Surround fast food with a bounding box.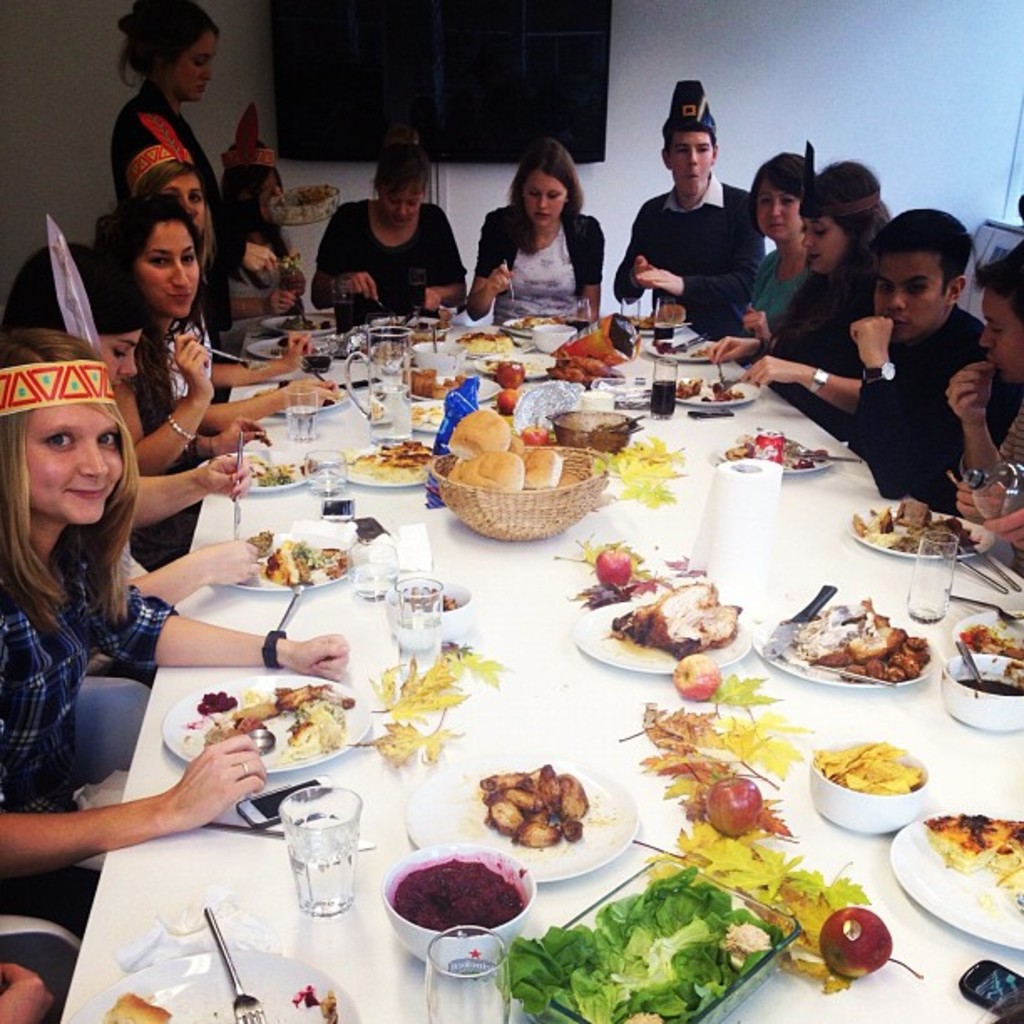
Rect(721, 432, 830, 472).
